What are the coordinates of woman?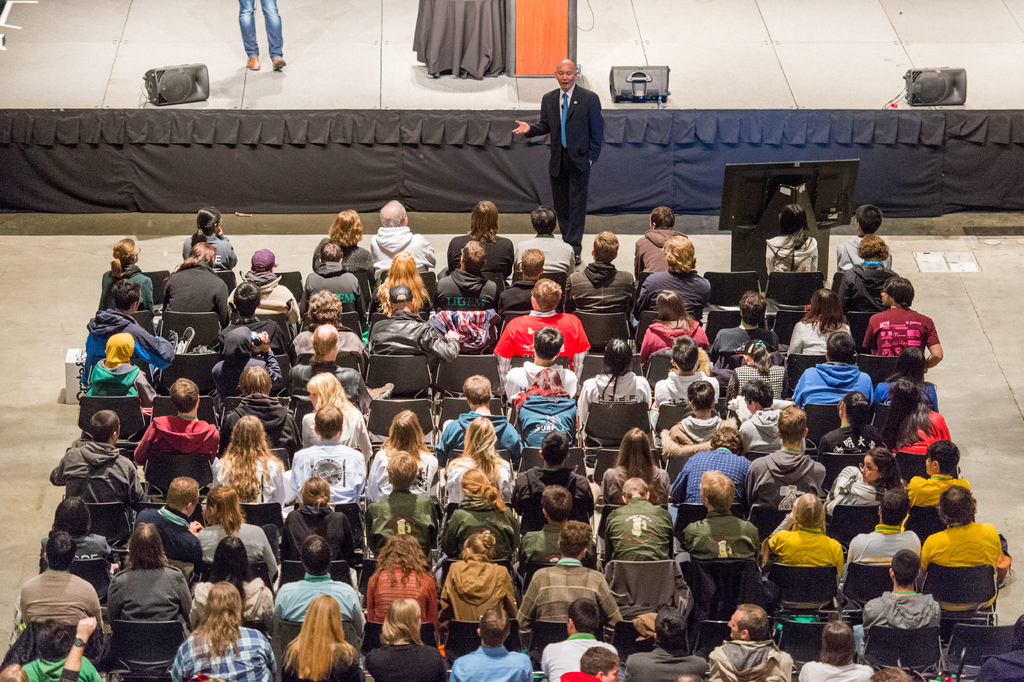
639/290/706/364.
